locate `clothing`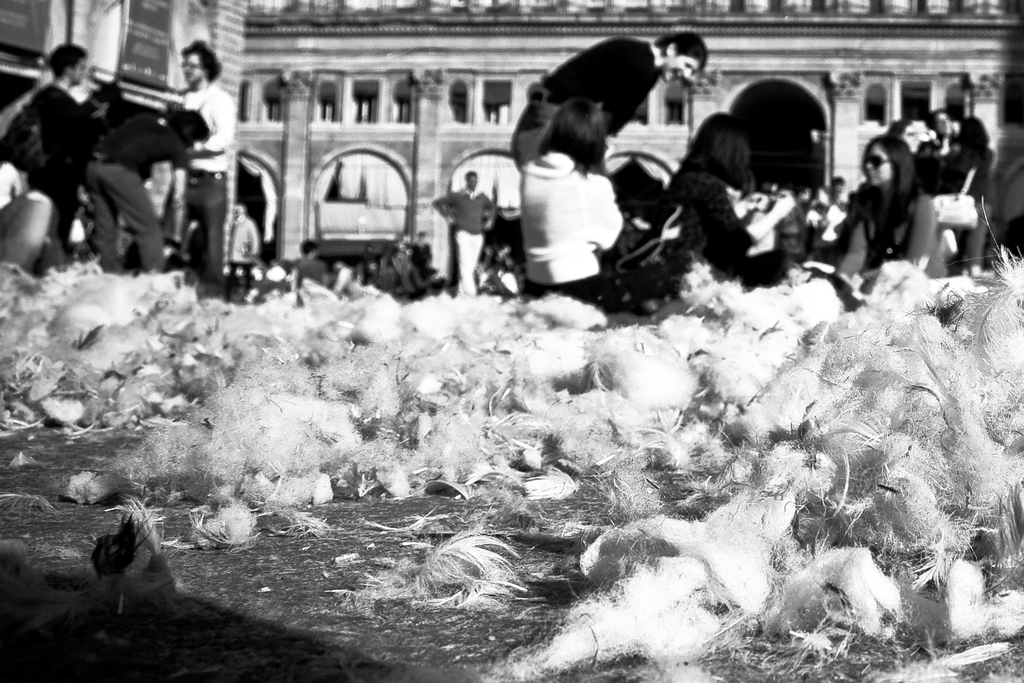
<bbox>508, 36, 660, 172</bbox>
